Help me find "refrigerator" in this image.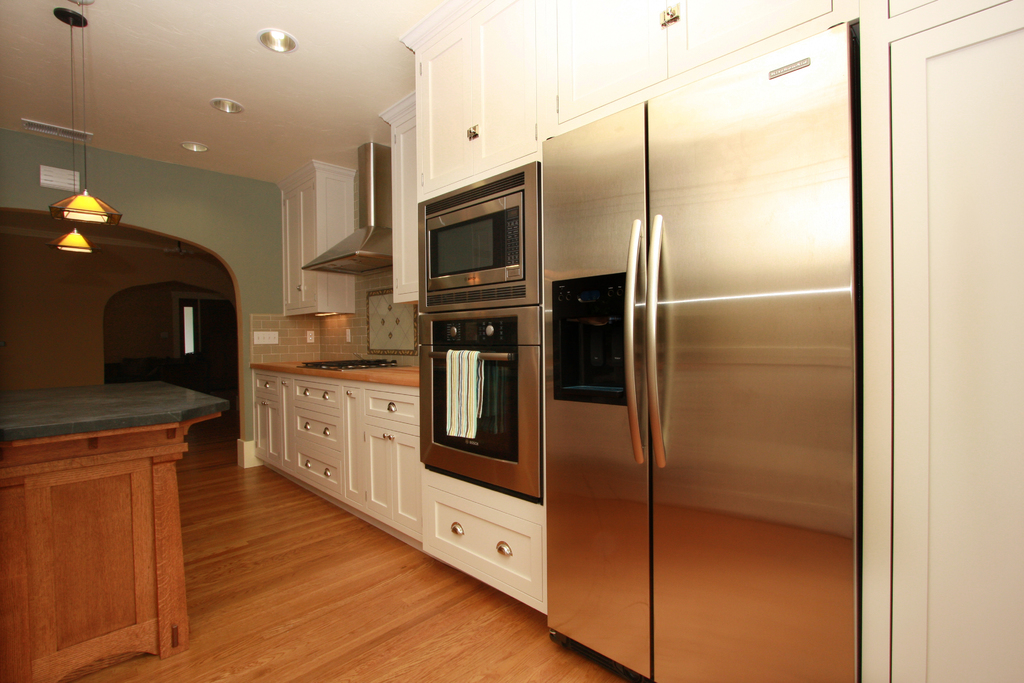
Found it: [left=506, top=22, right=852, bottom=665].
